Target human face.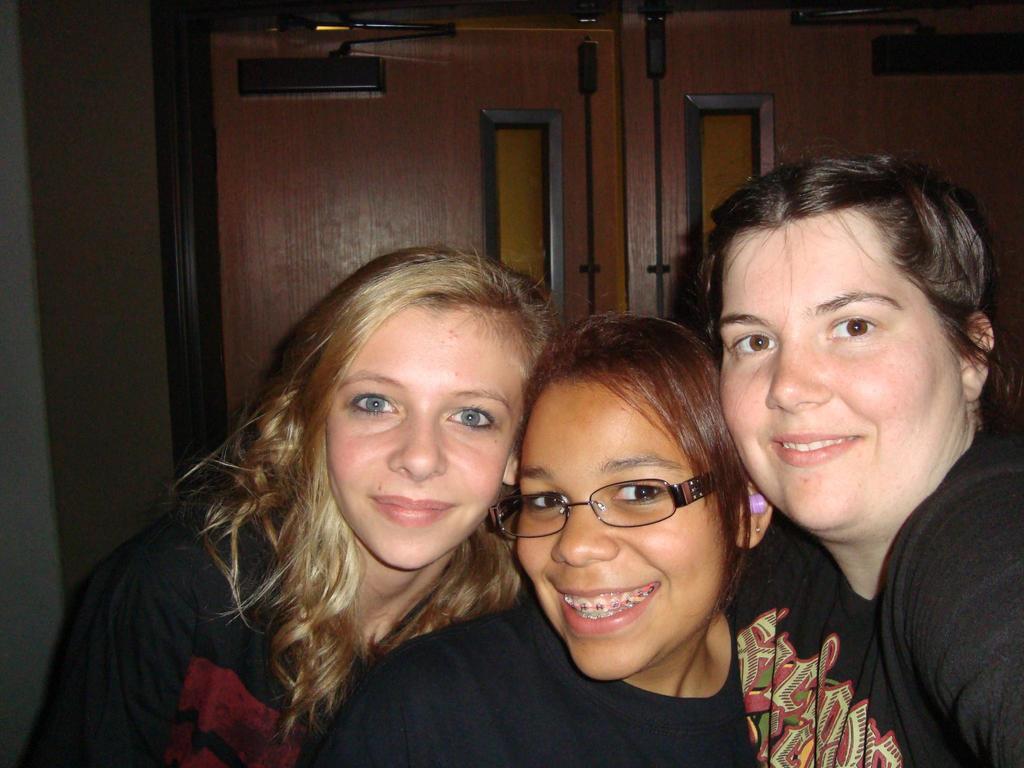
Target region: 715,200,970,534.
